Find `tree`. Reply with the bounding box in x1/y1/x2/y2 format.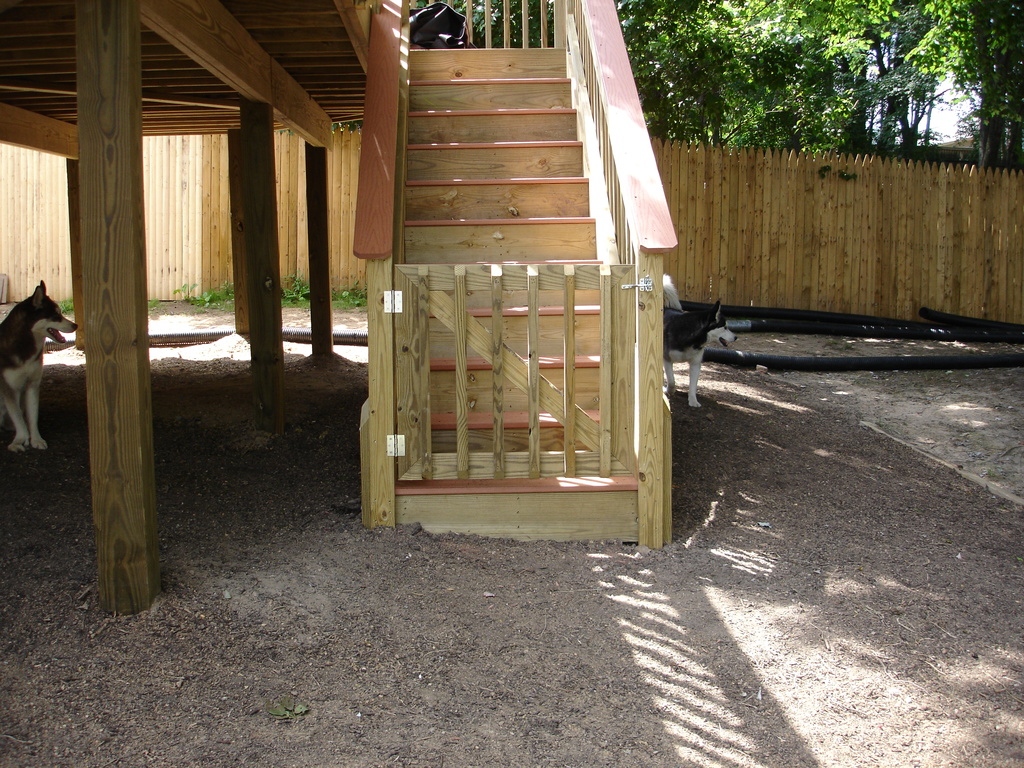
907/0/1023/162.
